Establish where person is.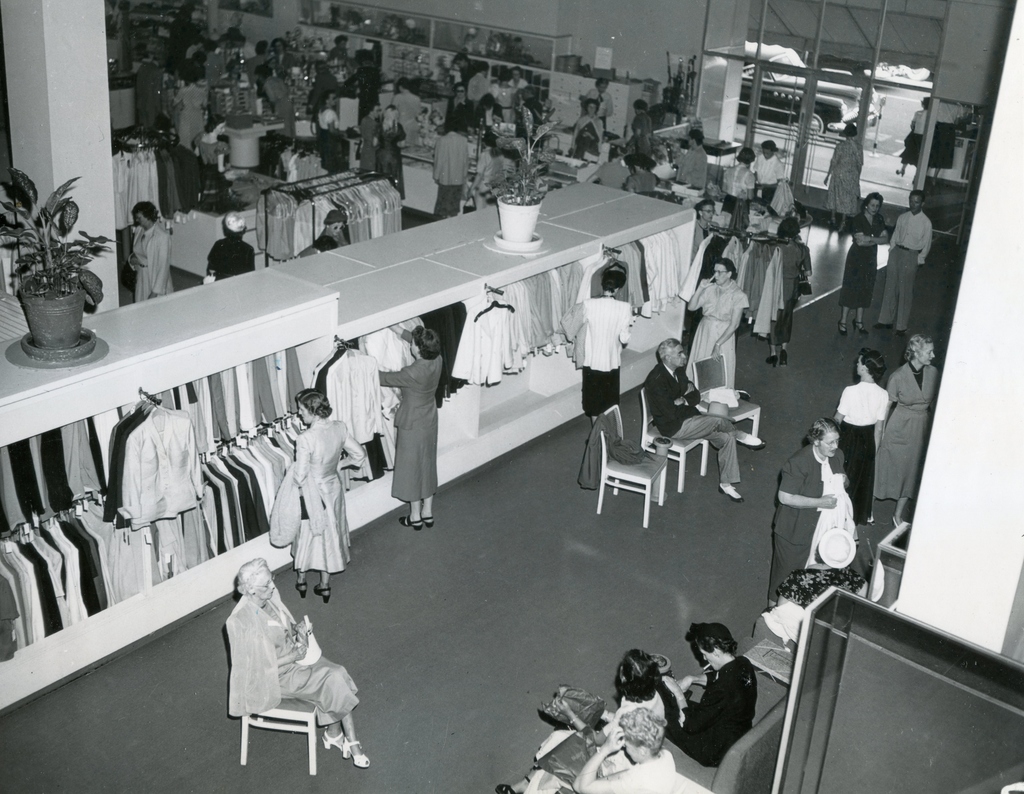
Established at detection(836, 347, 893, 530).
